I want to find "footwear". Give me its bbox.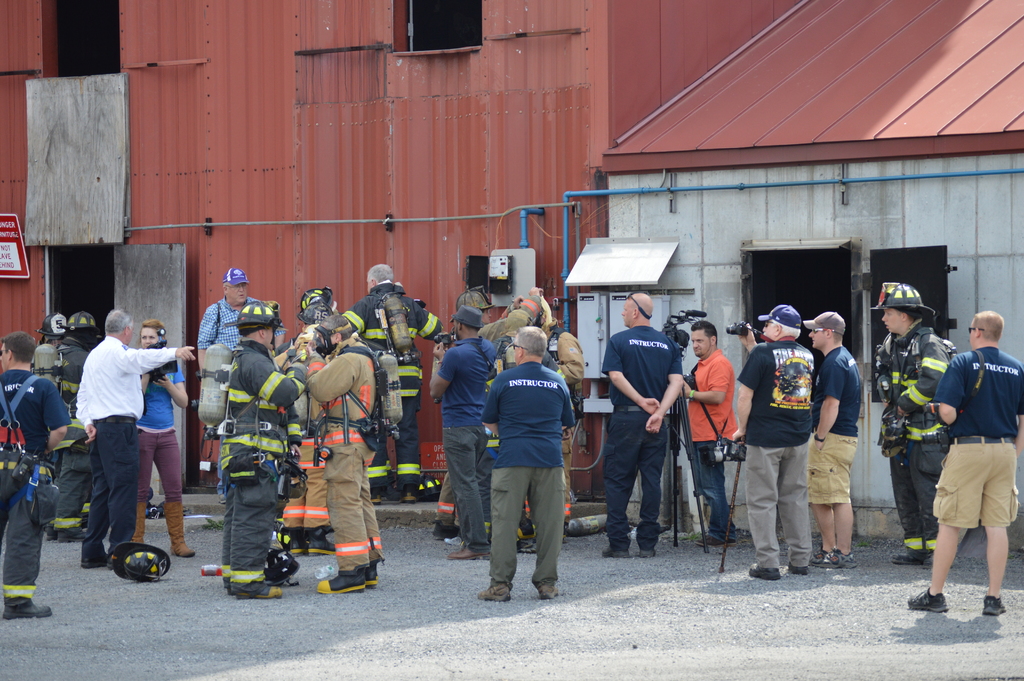
[404, 486, 416, 505].
